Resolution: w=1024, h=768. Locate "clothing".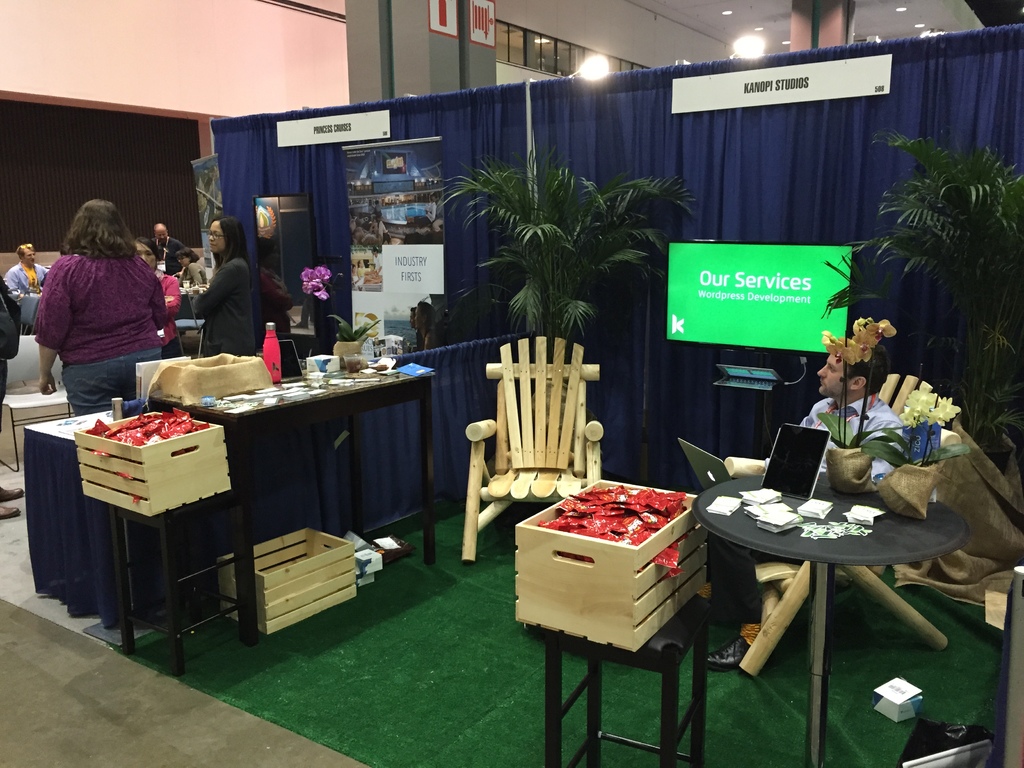
bbox(254, 266, 298, 338).
